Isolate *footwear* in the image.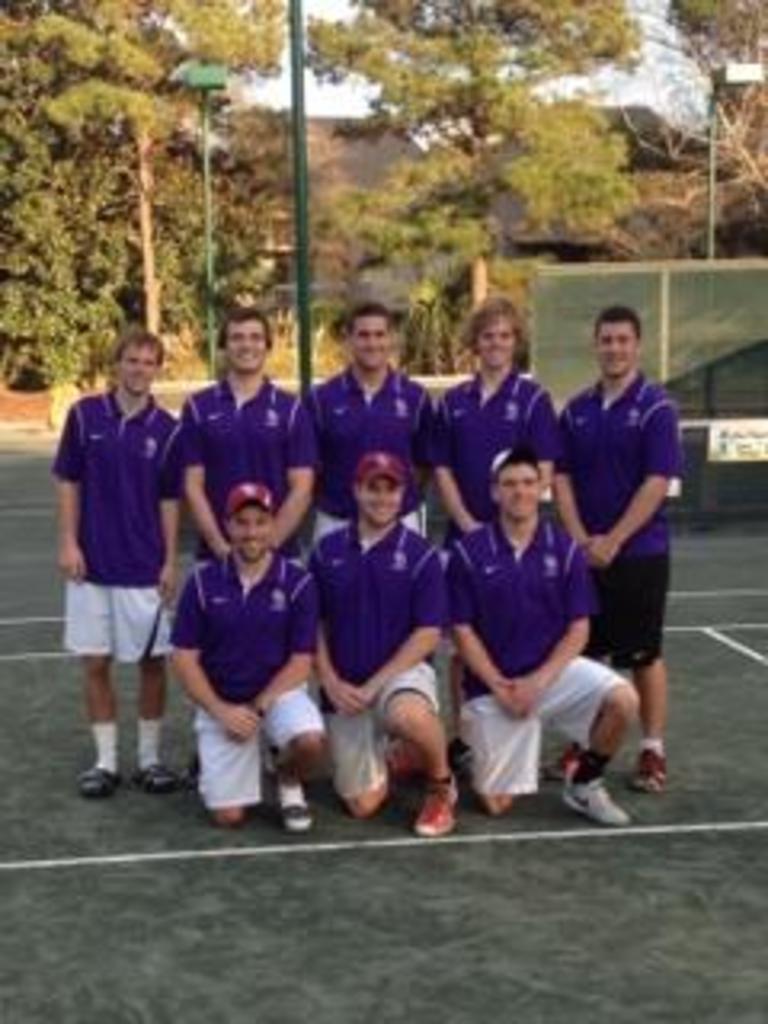
Isolated region: {"x1": 282, "y1": 778, "x2": 314, "y2": 832}.
